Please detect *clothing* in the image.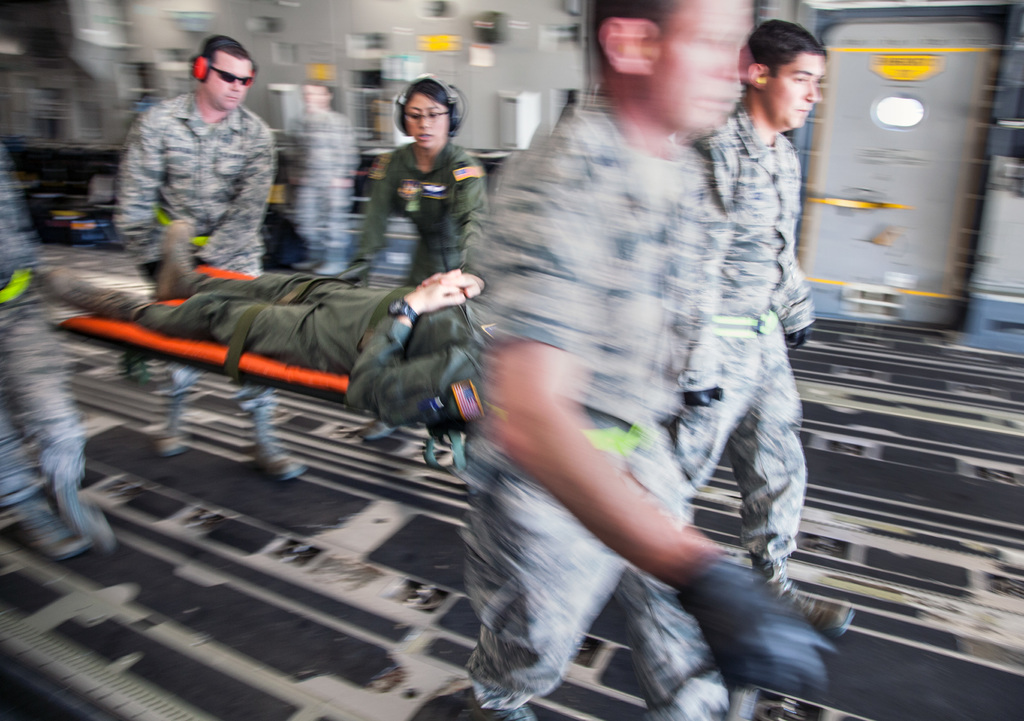
(left=109, top=95, right=277, bottom=438).
